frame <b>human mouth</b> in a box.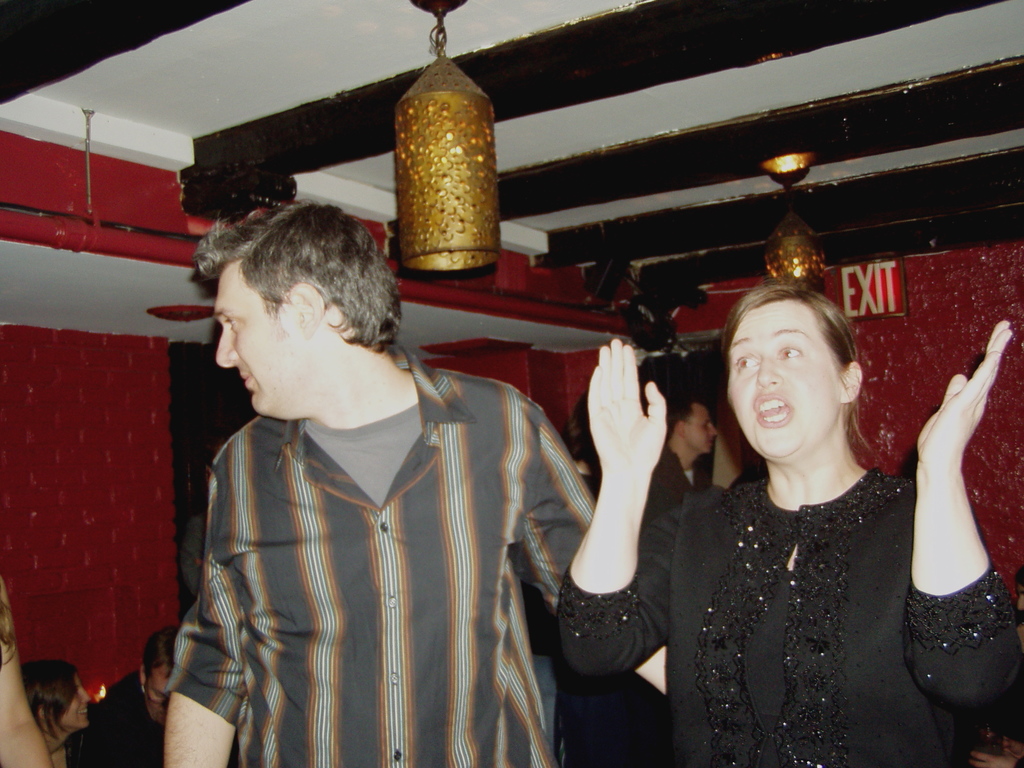
{"left": 238, "top": 365, "right": 253, "bottom": 392}.
